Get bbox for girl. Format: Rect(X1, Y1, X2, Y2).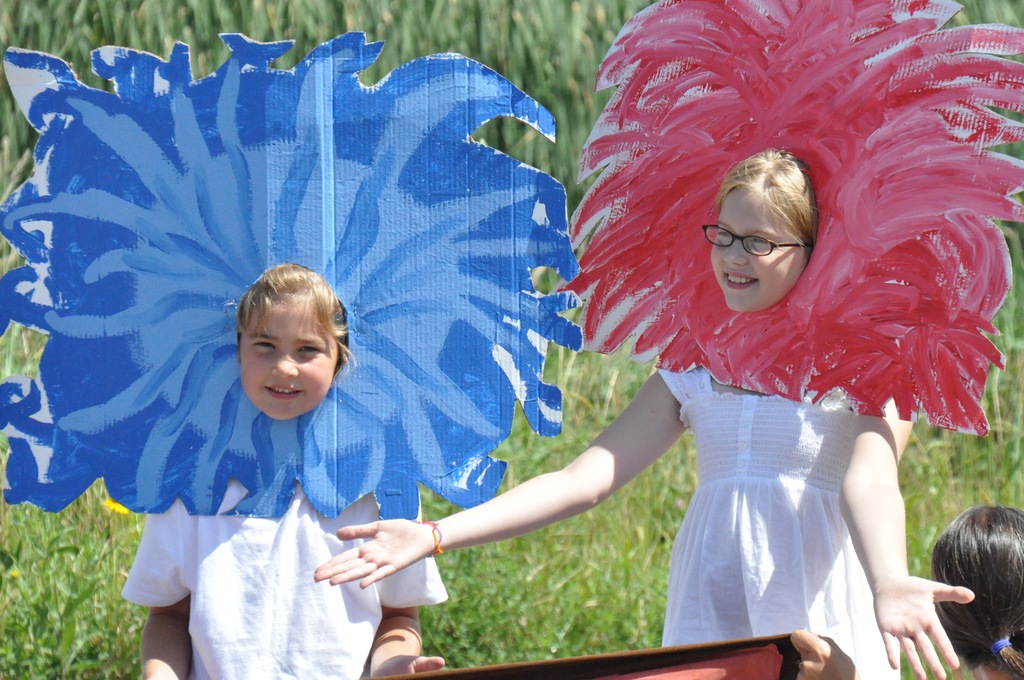
Rect(311, 1, 1023, 679).
